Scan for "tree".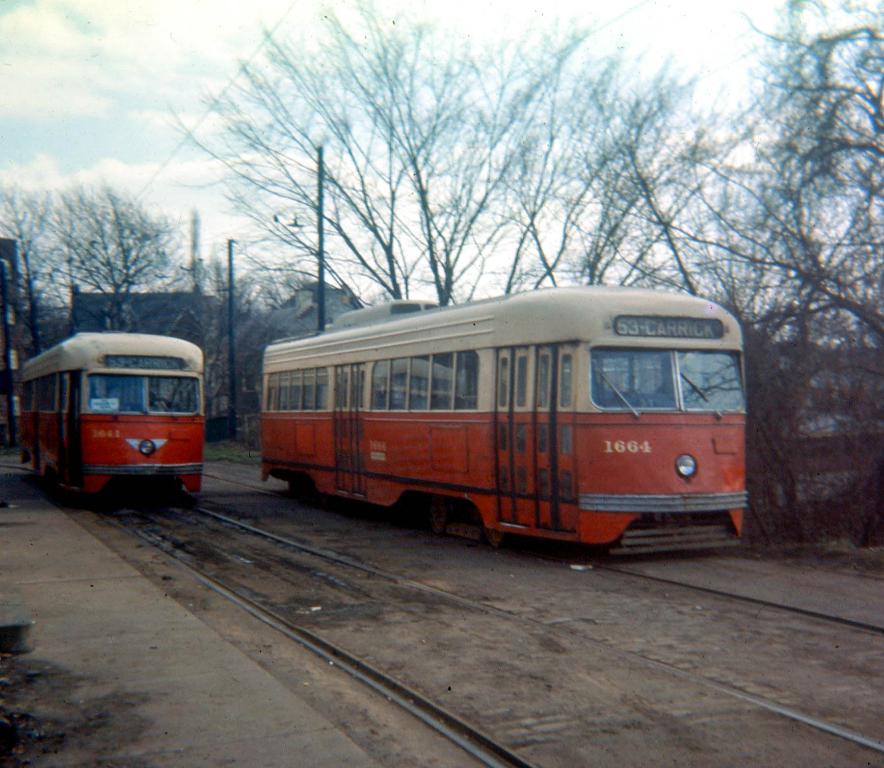
Scan result: 74:170:152:489.
